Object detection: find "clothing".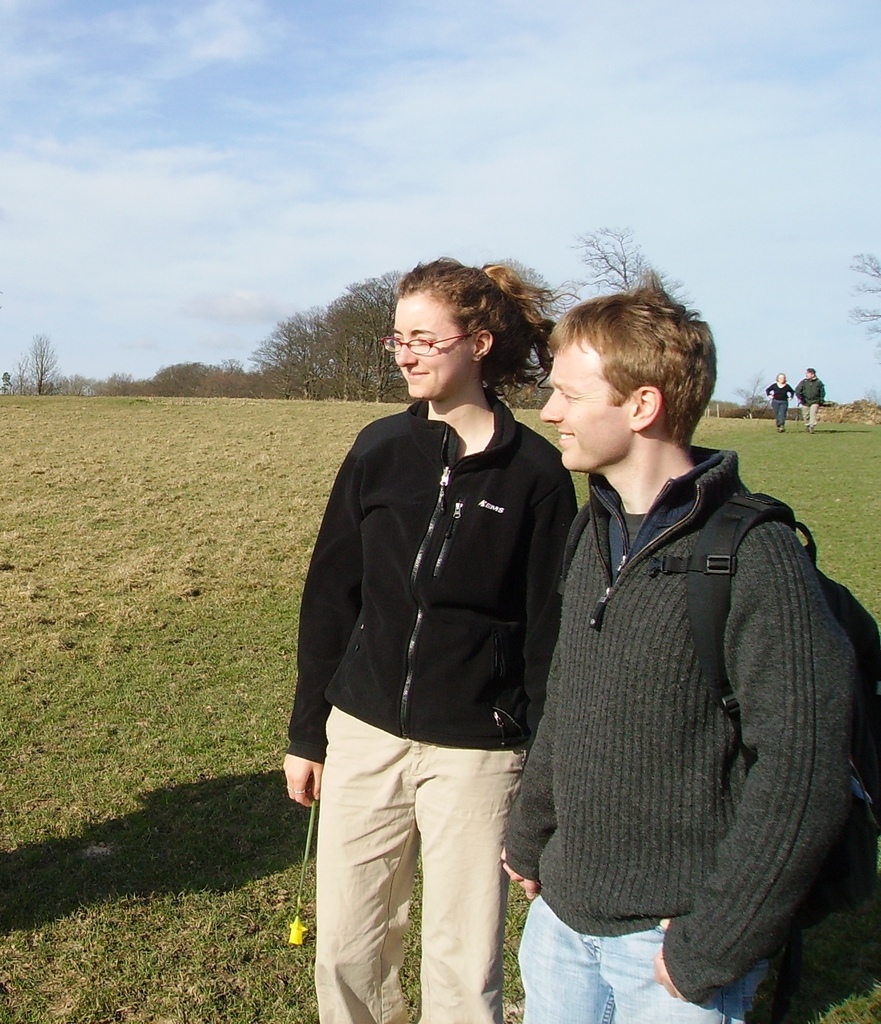
{"x1": 766, "y1": 383, "x2": 796, "y2": 428}.
